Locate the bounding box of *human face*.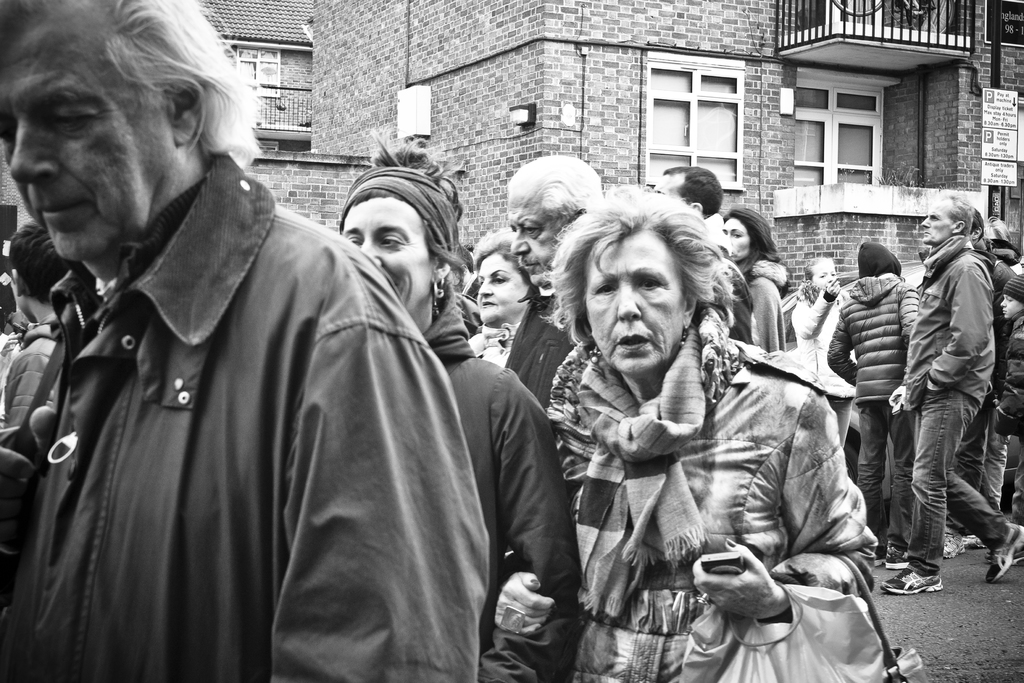
Bounding box: [506,181,564,284].
